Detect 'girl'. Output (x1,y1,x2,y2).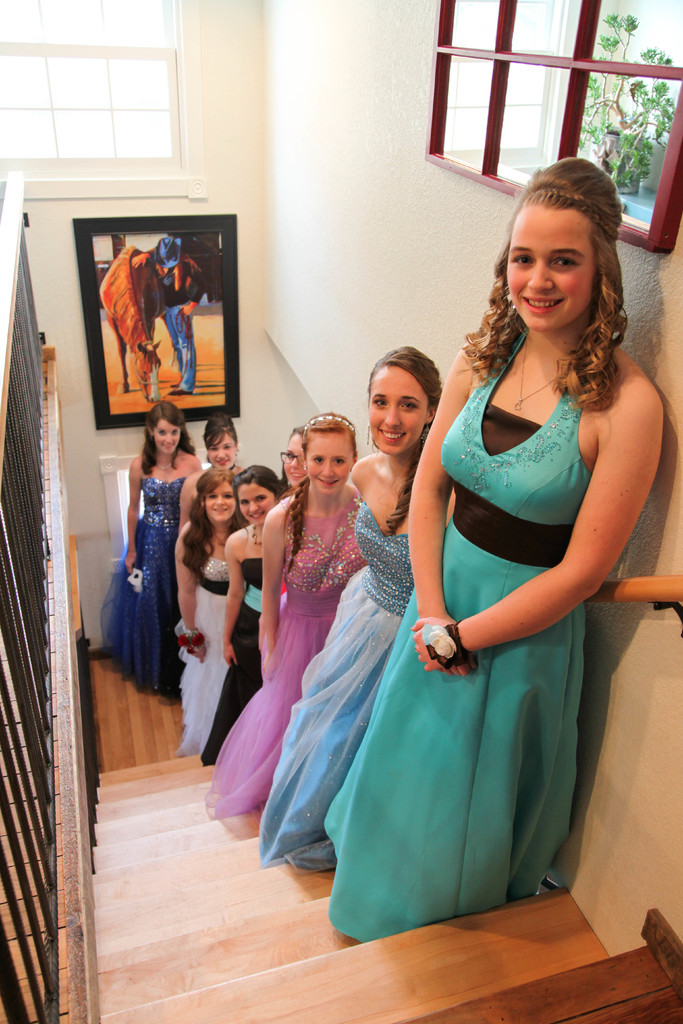
(318,154,661,943).
